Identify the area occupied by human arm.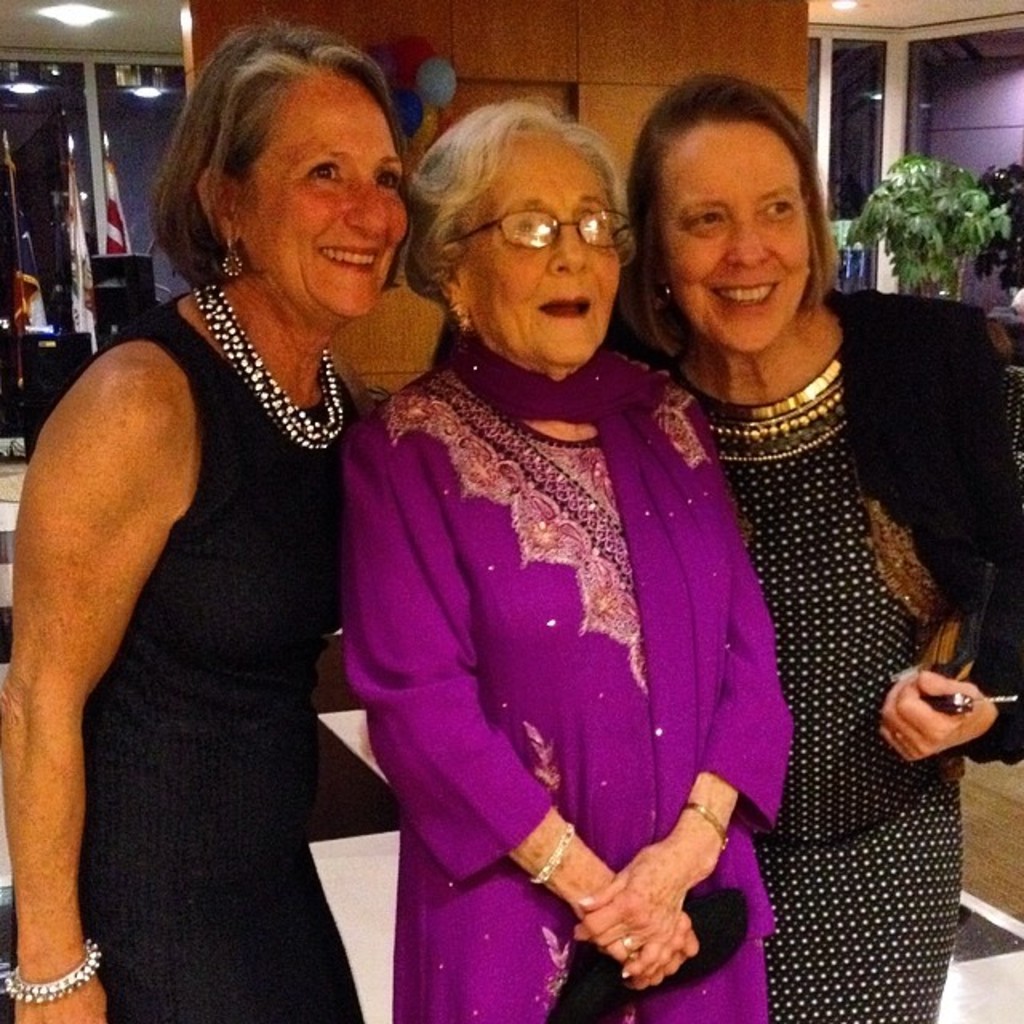
Area: 18 344 182 907.
